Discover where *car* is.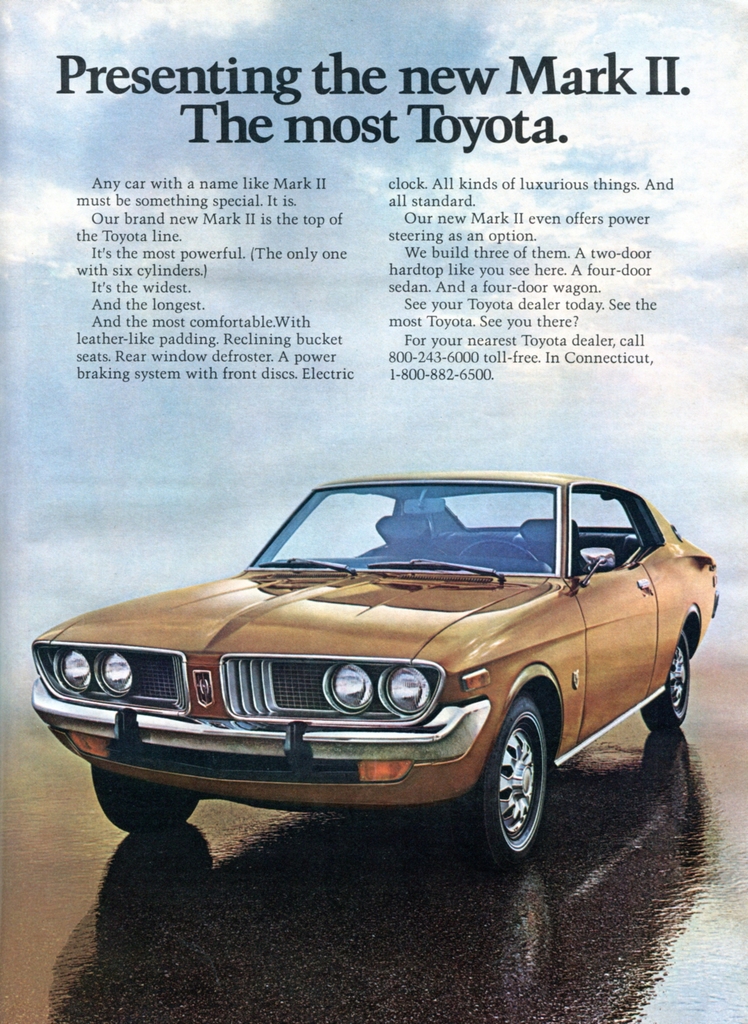
Discovered at rect(31, 468, 720, 860).
